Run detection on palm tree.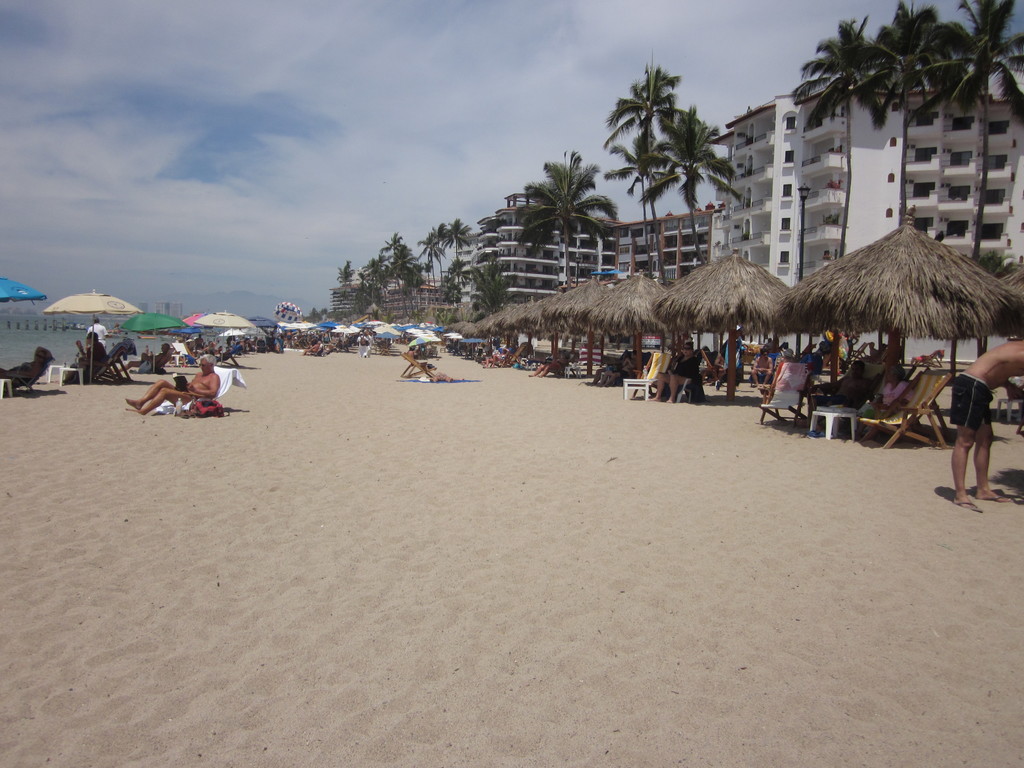
Result: <region>339, 259, 359, 316</region>.
